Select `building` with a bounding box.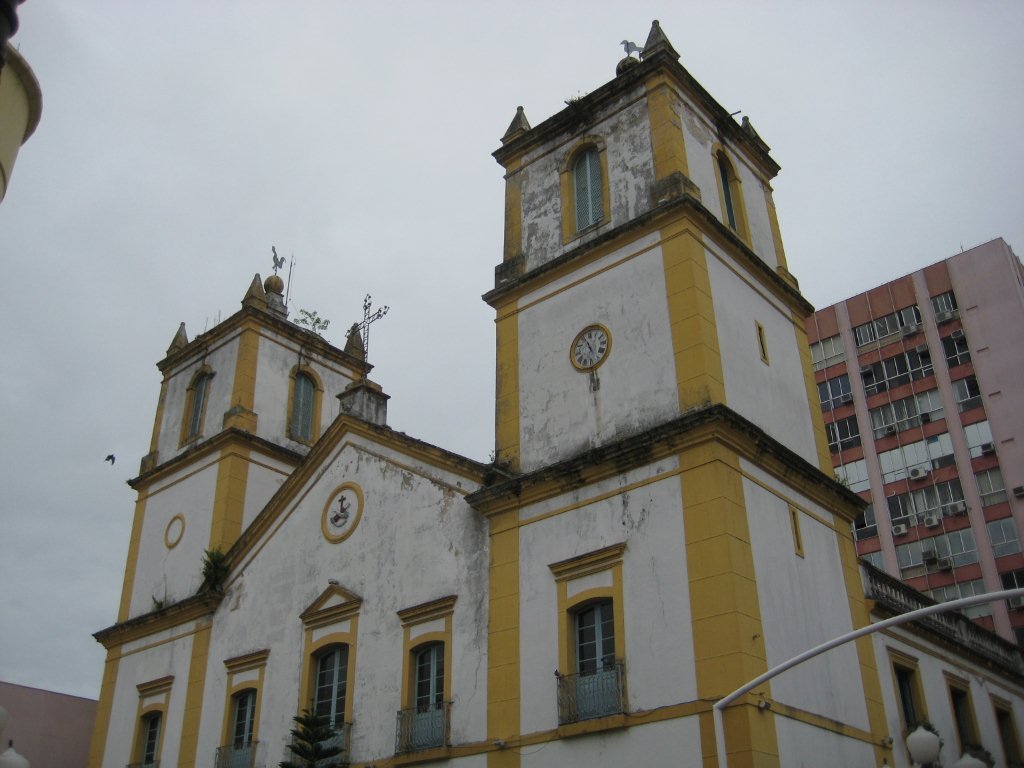
bbox=[806, 236, 1023, 648].
